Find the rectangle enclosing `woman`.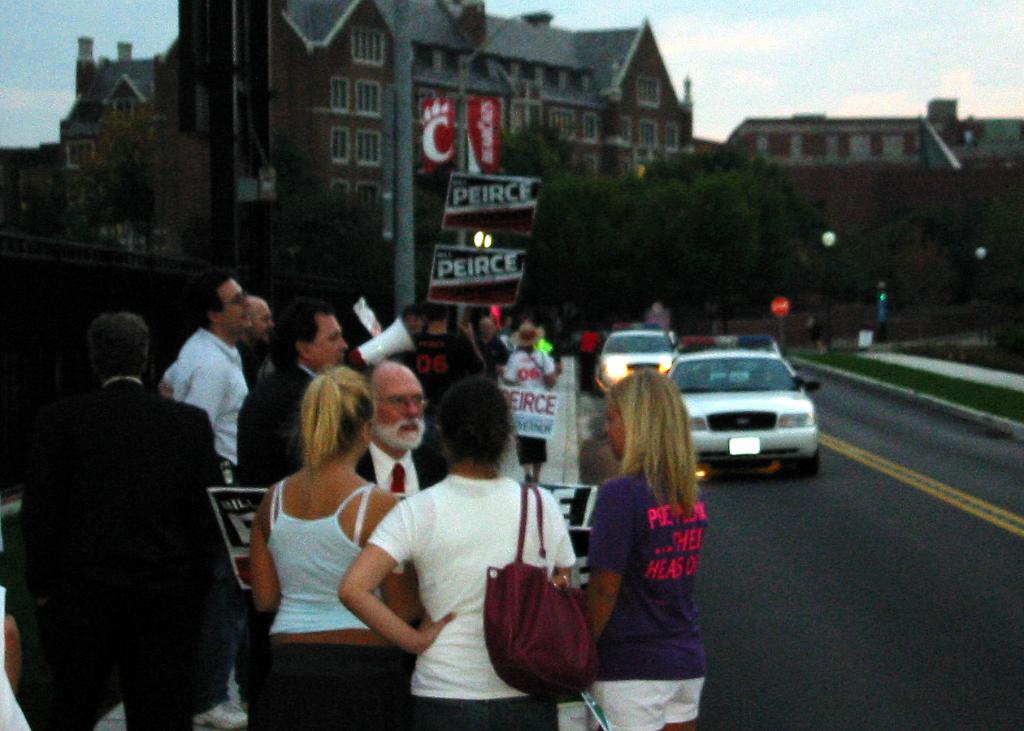
pyautogui.locateOnScreen(498, 328, 563, 482).
